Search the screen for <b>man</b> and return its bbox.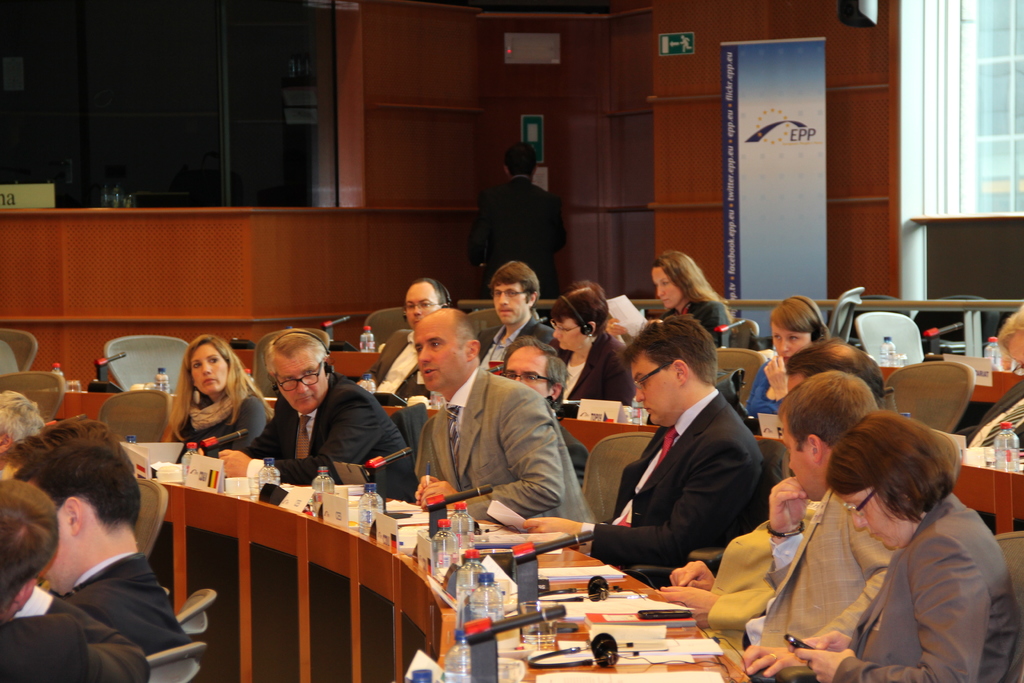
Found: detection(507, 336, 596, 479).
